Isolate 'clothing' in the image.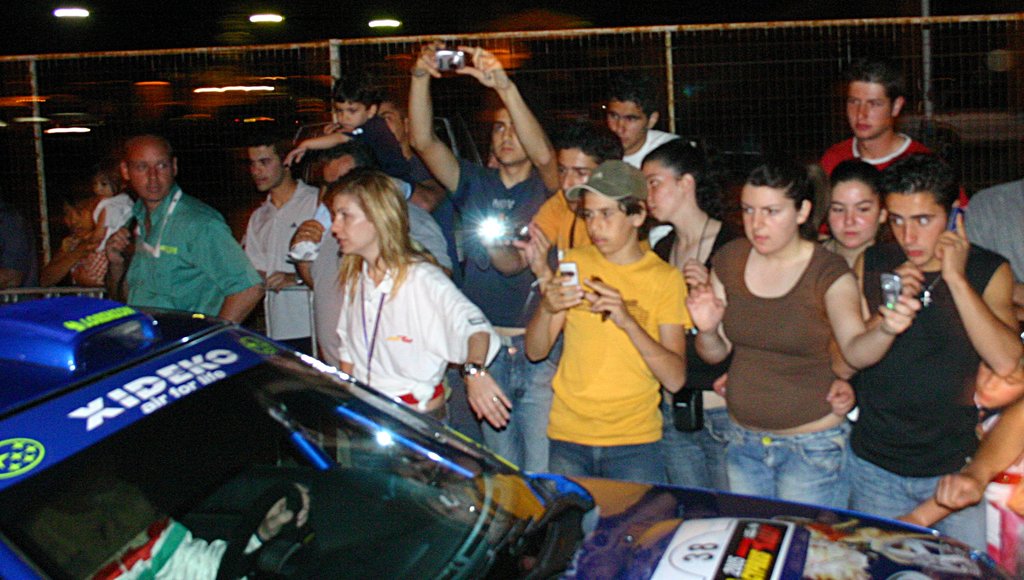
Isolated region: (left=277, top=190, right=411, bottom=392).
